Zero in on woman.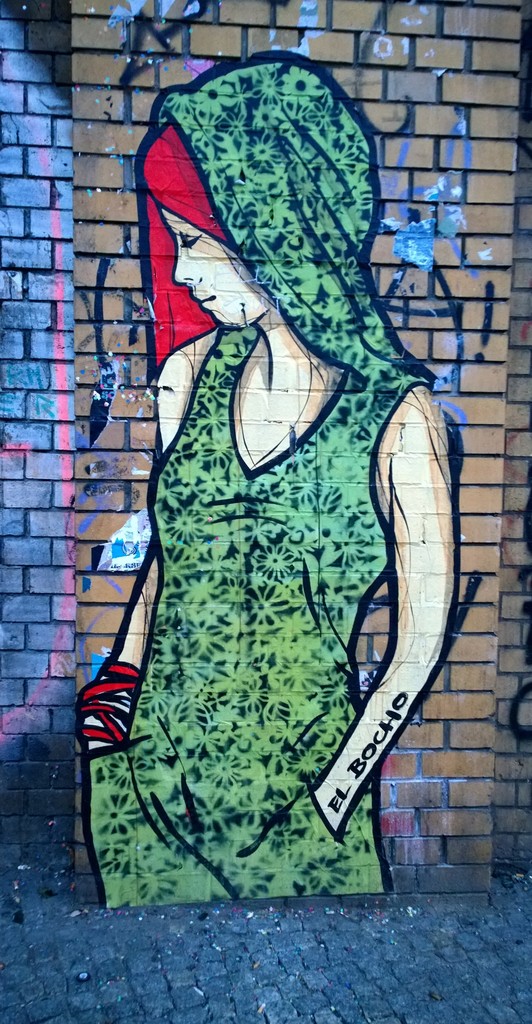
Zeroed in: [90,78,484,905].
